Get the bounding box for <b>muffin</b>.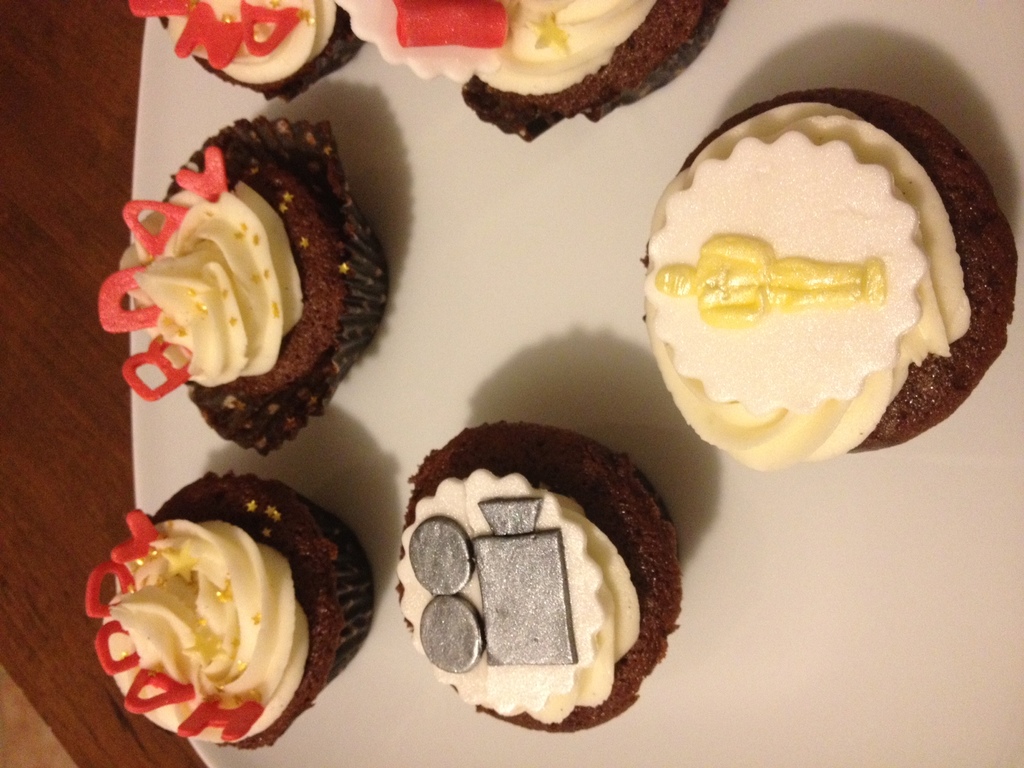
92 464 381 754.
